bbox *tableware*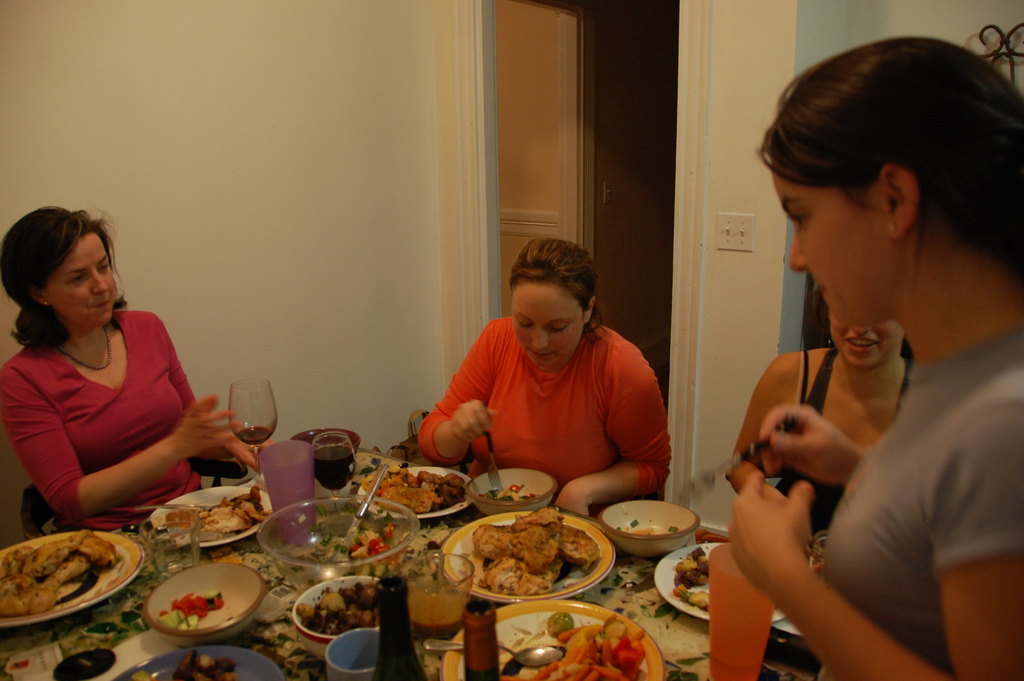
pyautogui.locateOnScreen(290, 427, 362, 455)
